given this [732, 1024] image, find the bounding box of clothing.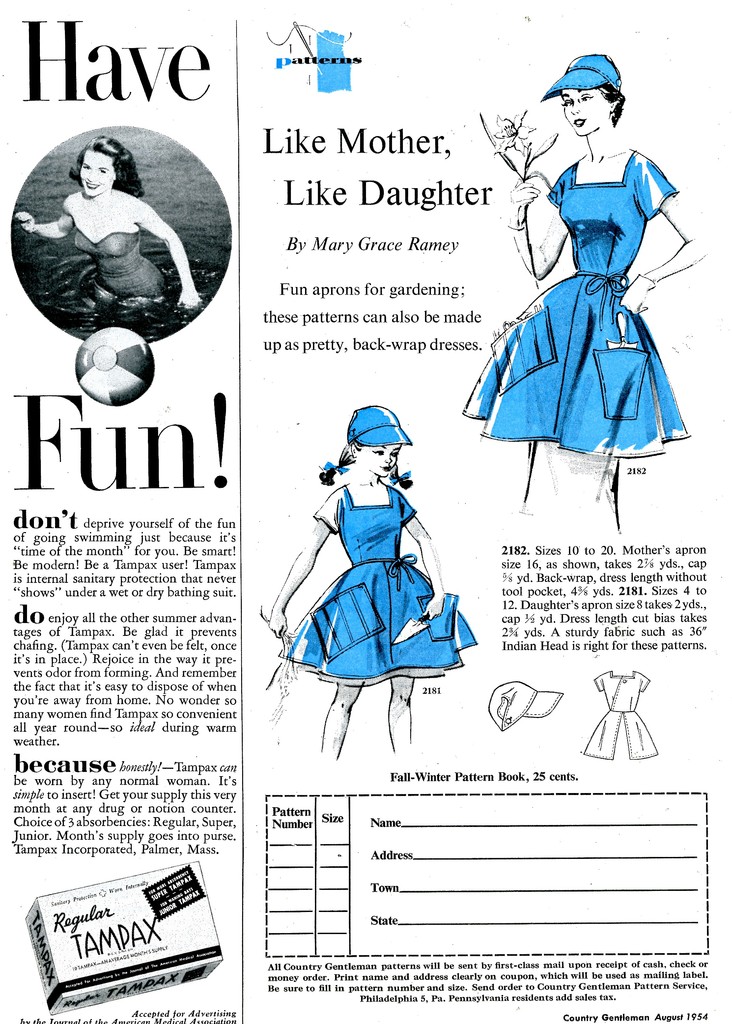
select_region(77, 232, 168, 301).
